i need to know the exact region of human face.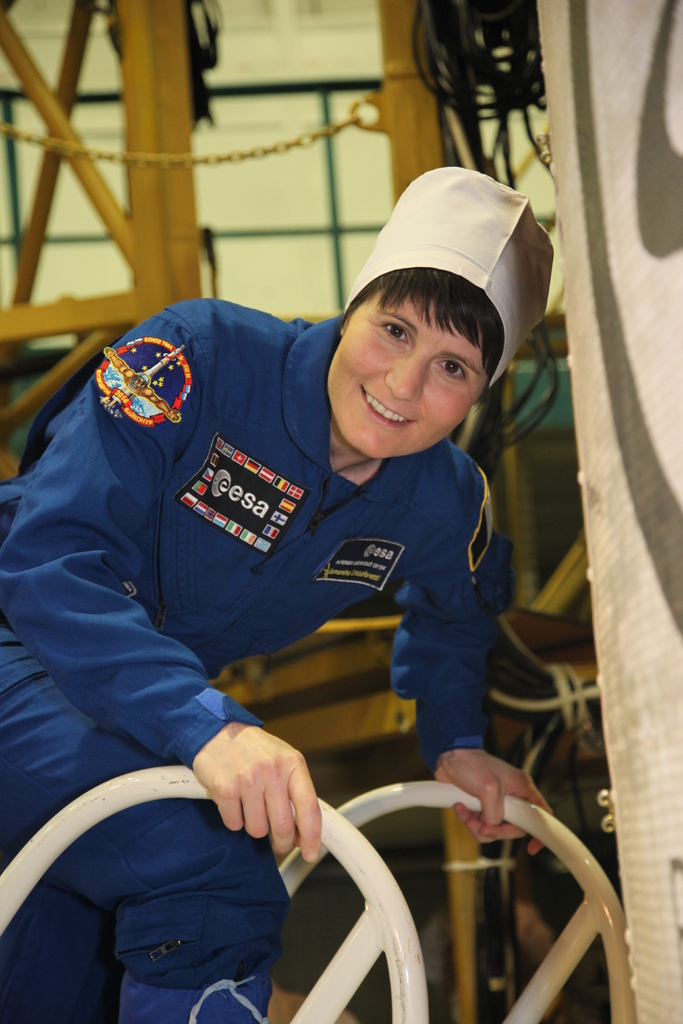
Region: <bbox>331, 311, 493, 456</bbox>.
